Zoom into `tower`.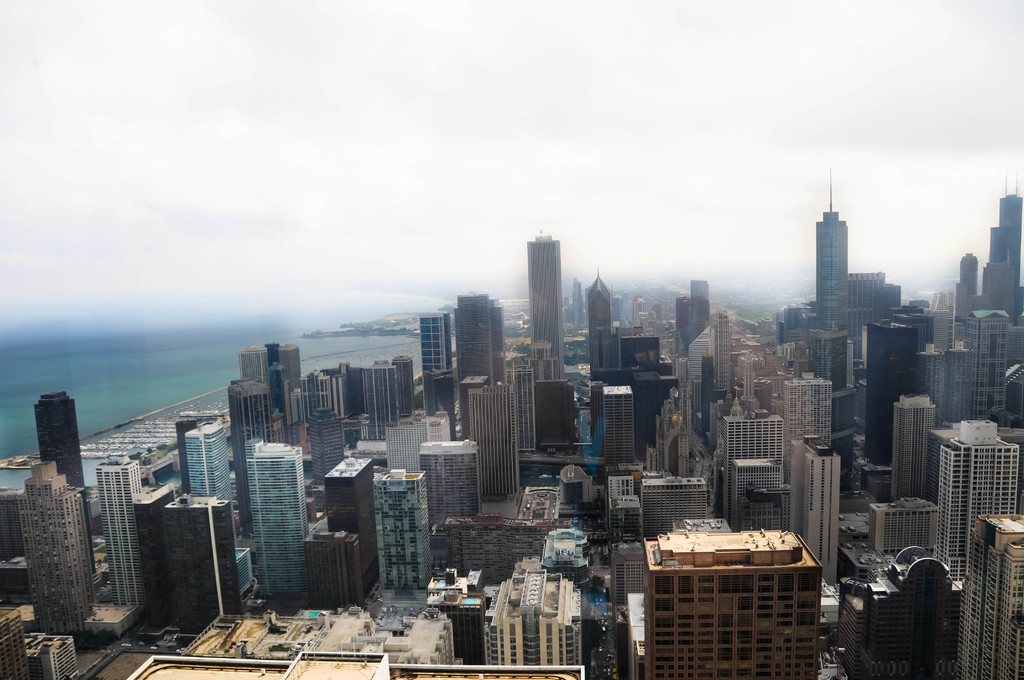
Zoom target: box=[455, 300, 501, 410].
